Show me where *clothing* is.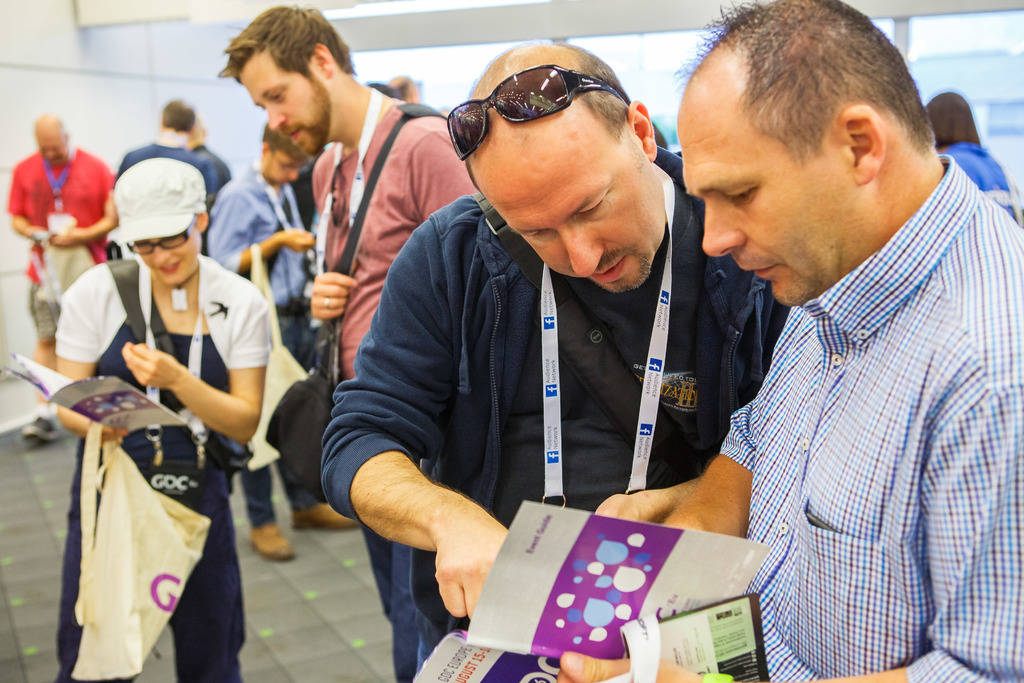
*clothing* is at 938, 144, 1023, 221.
